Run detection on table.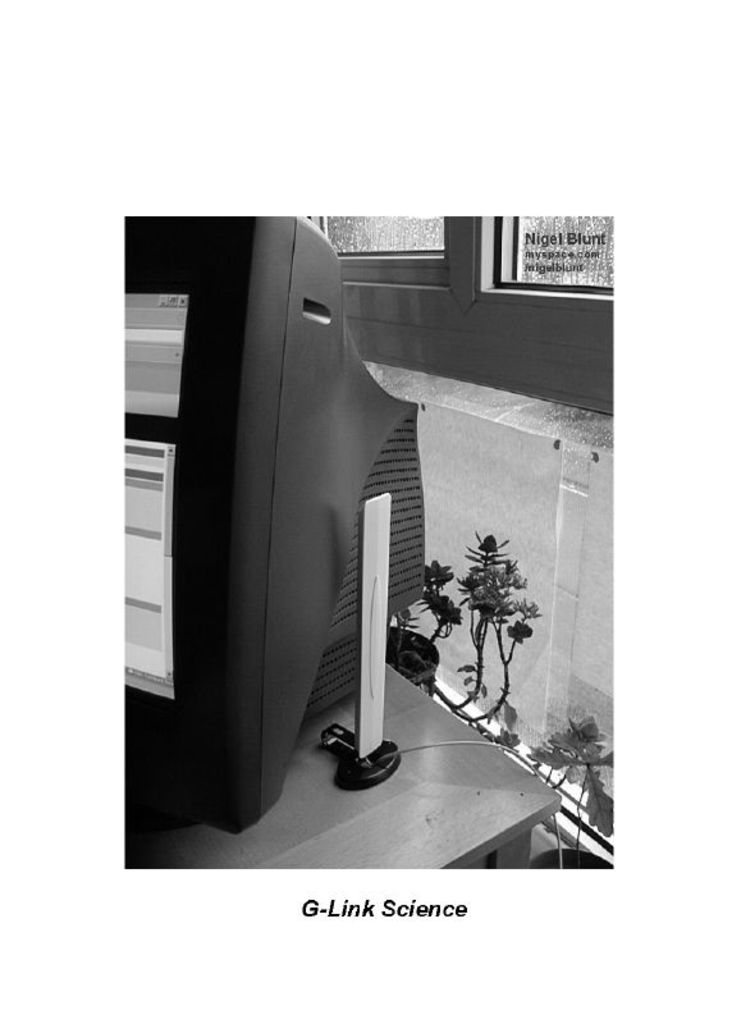
Result: region(125, 659, 561, 872).
